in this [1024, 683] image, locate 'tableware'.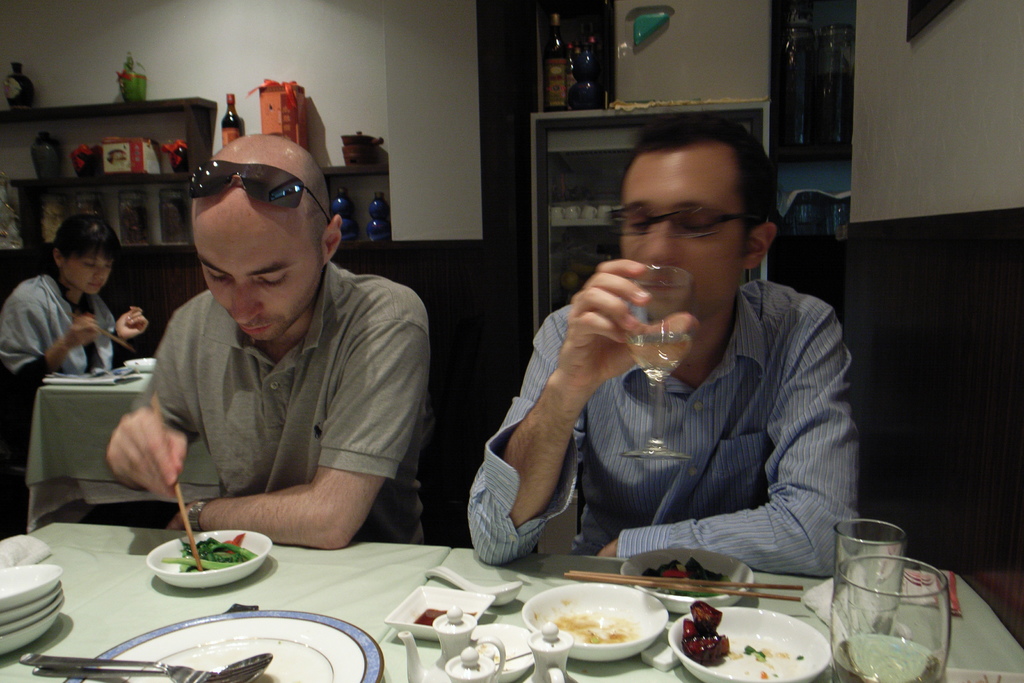
Bounding box: x1=0 y1=580 x2=63 y2=623.
